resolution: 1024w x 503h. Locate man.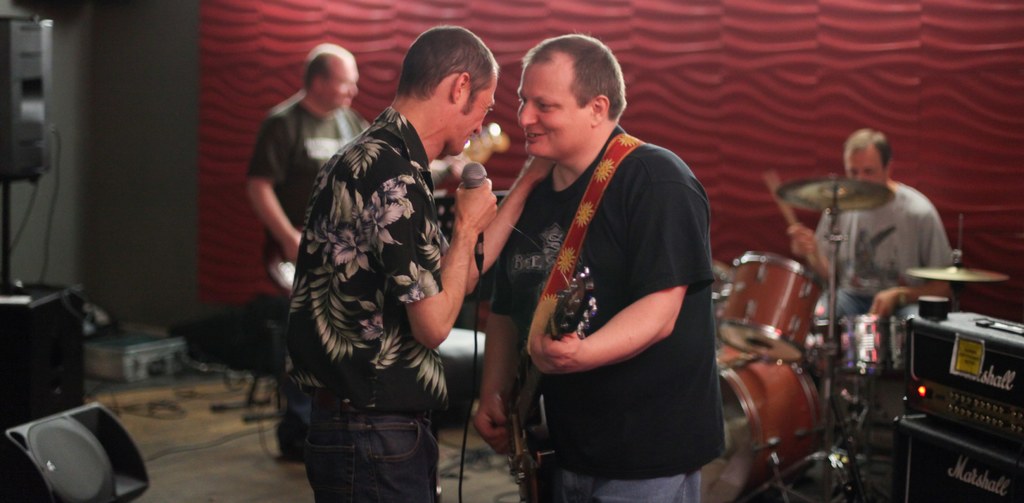
x1=239 y1=42 x2=376 y2=461.
